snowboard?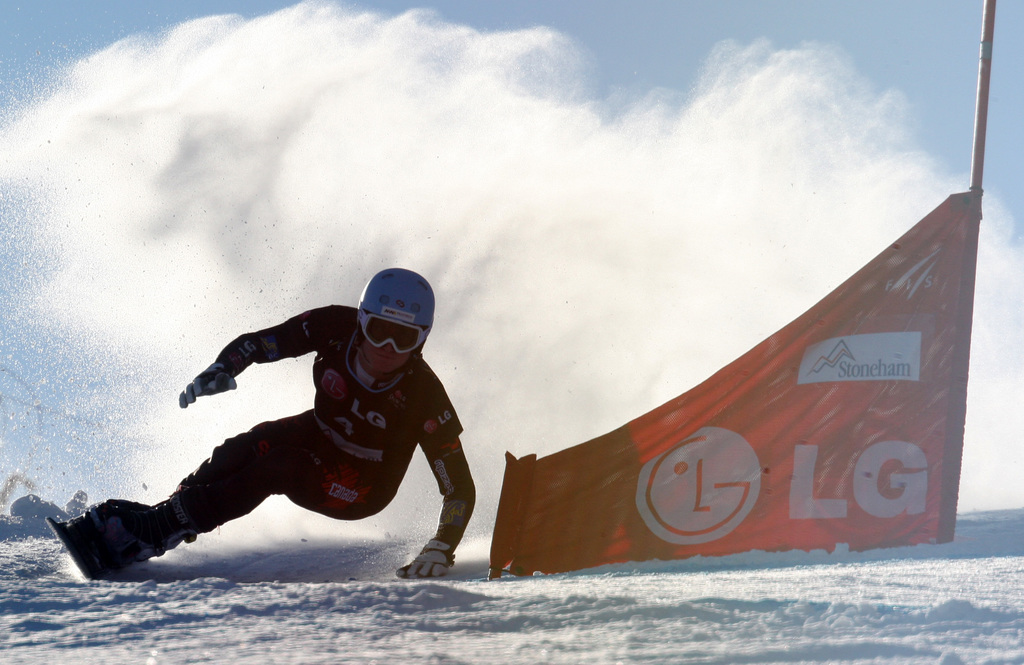
<box>43,493,196,581</box>
